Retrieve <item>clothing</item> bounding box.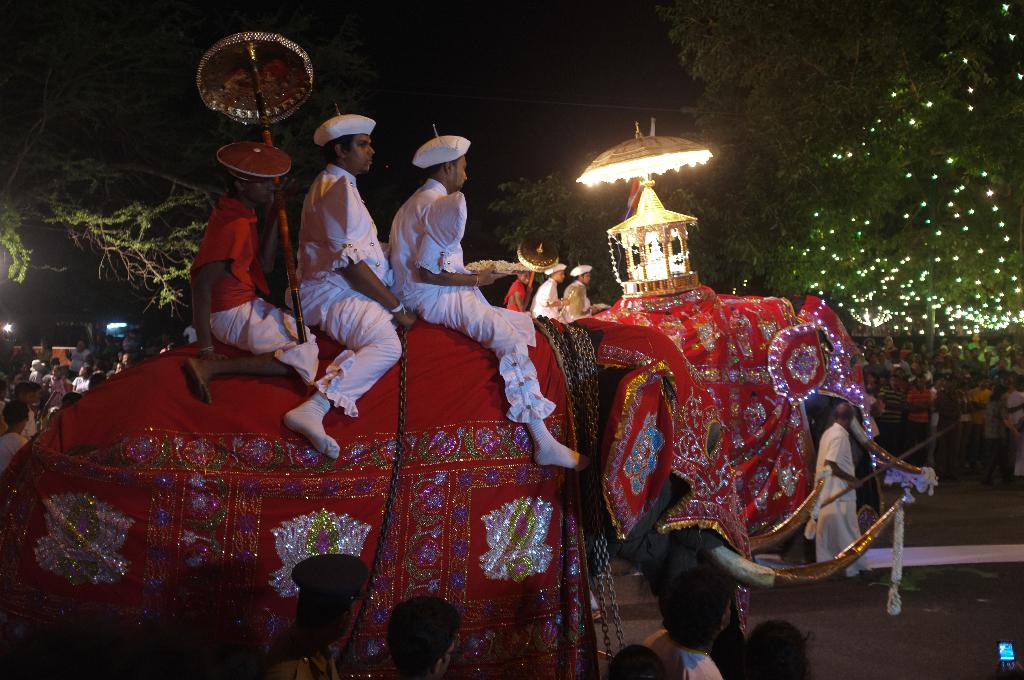
Bounding box: bbox=[810, 420, 874, 579].
